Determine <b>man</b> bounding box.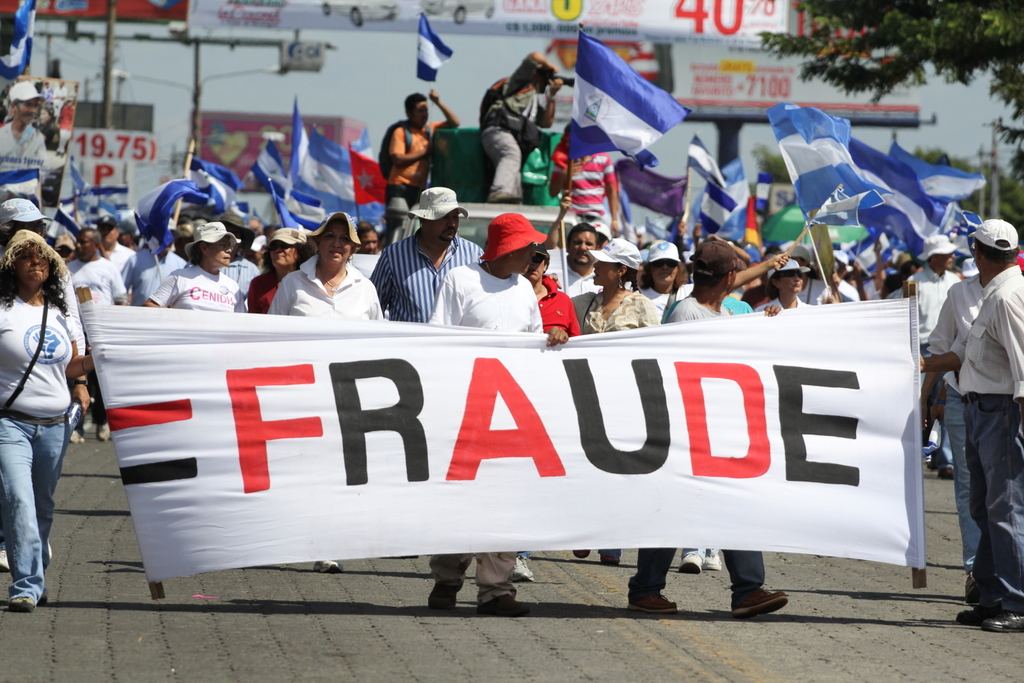
Determined: Rect(479, 48, 565, 202).
